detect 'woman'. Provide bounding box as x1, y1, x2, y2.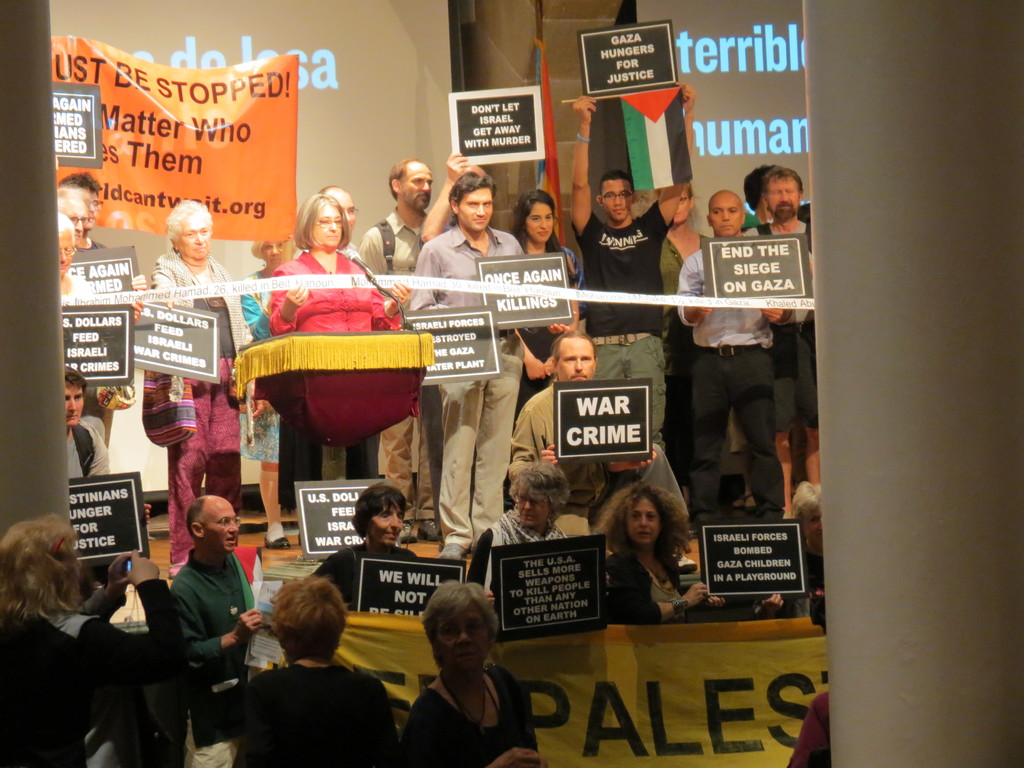
142, 188, 265, 577.
